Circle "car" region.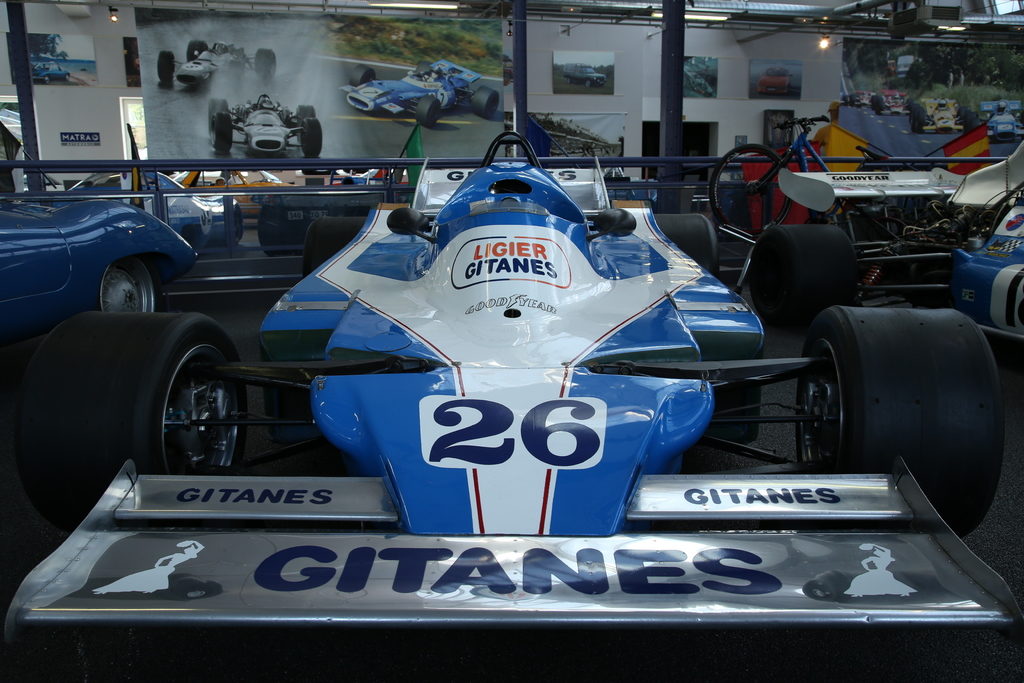
Region: 154,39,278,90.
